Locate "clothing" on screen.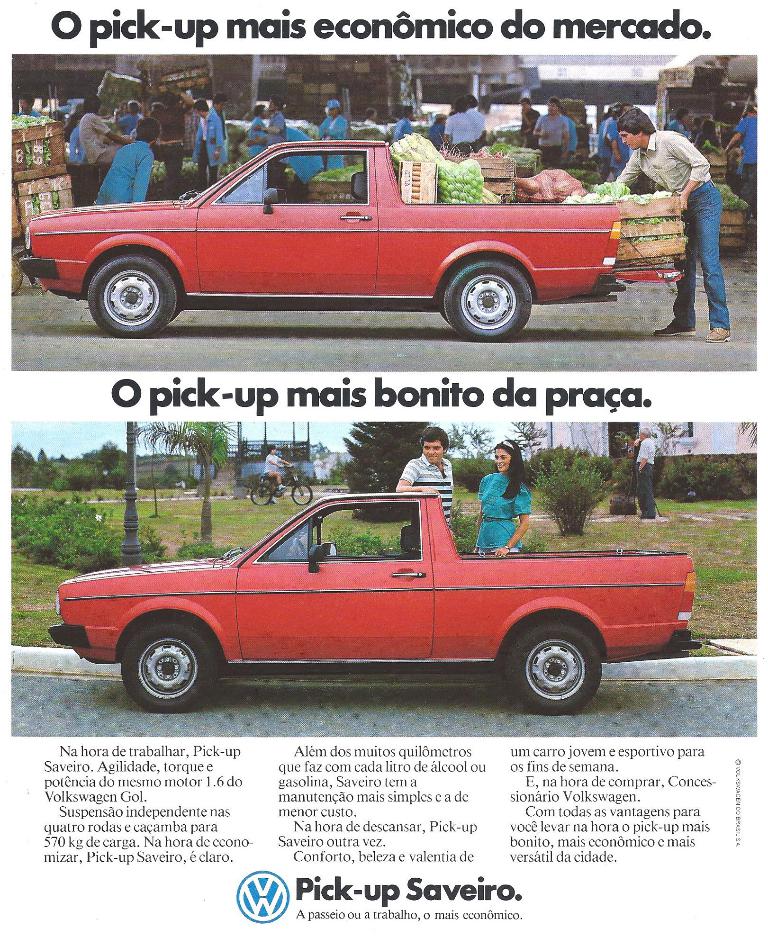
On screen at 309, 117, 347, 183.
